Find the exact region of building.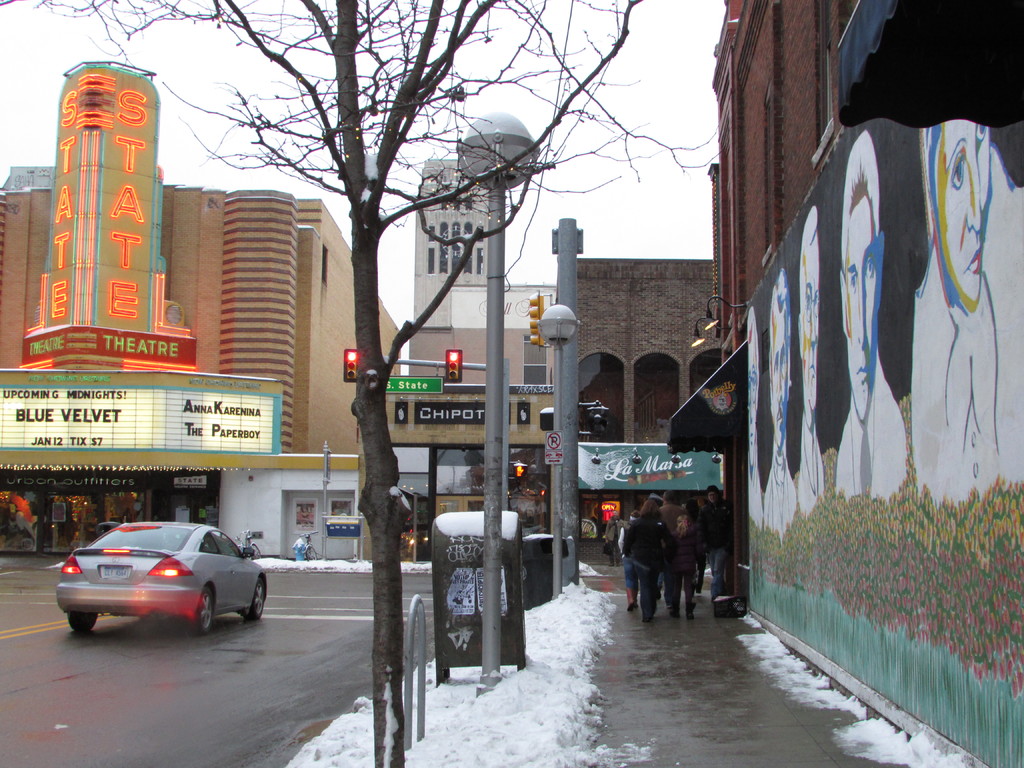
Exact region: {"x1": 0, "y1": 60, "x2": 403, "y2": 560}.
